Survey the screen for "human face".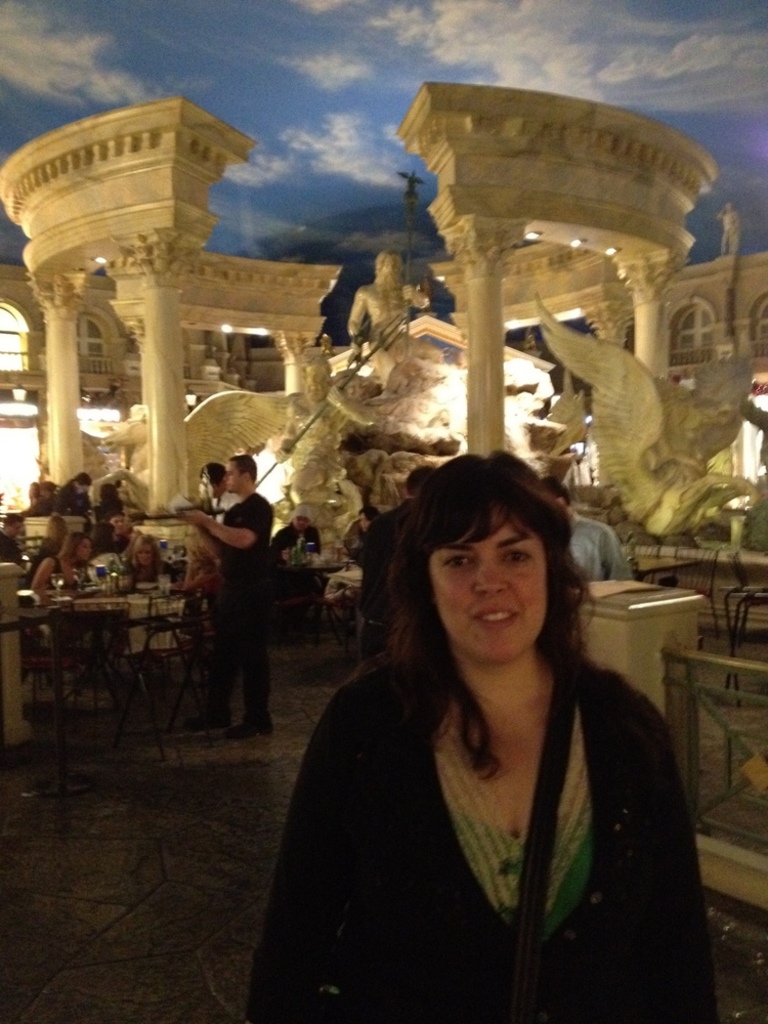
Survey found: bbox=[106, 512, 126, 531].
